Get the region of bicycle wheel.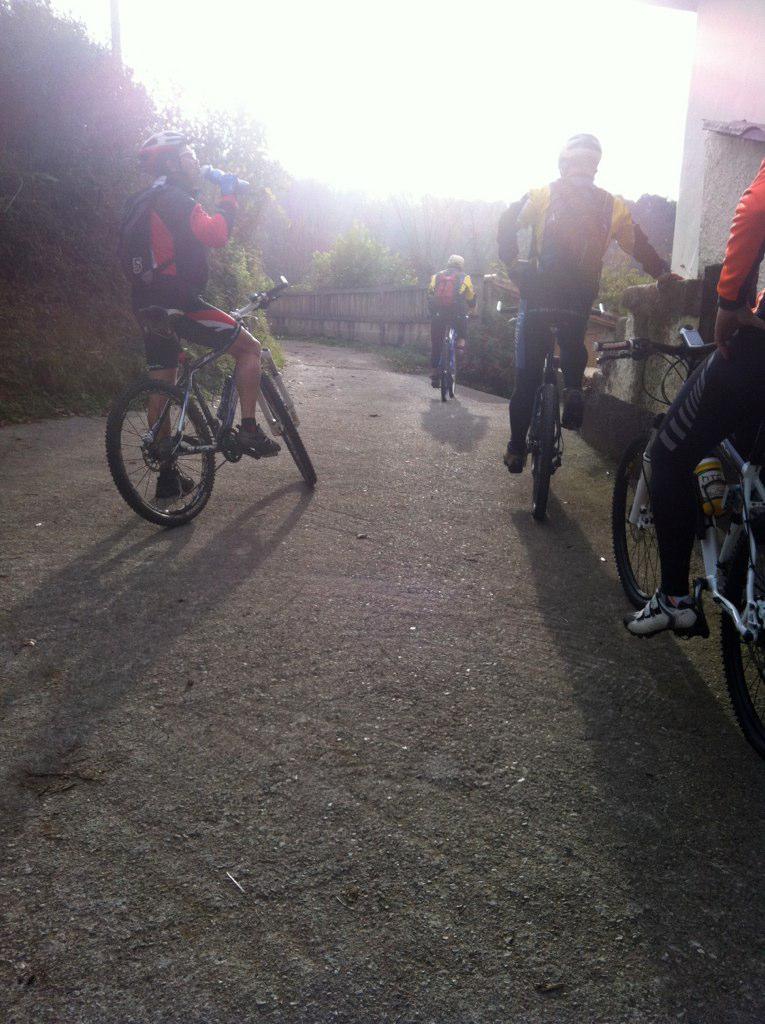
region(533, 380, 557, 518).
